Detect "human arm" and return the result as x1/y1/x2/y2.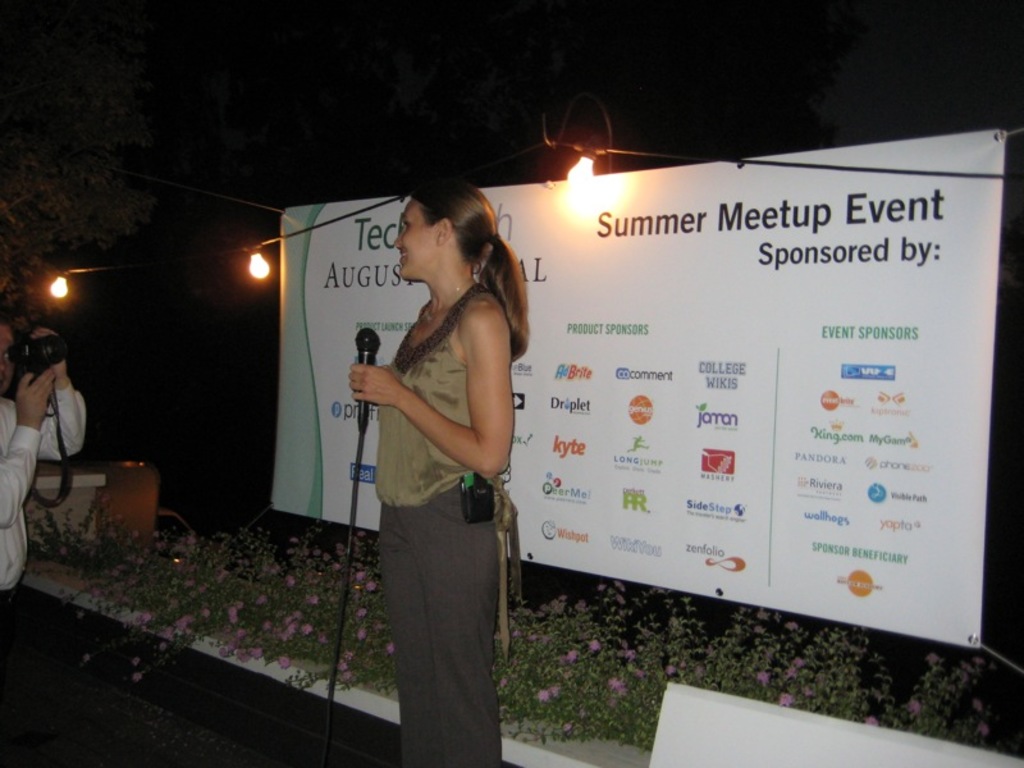
360/289/515/512.
